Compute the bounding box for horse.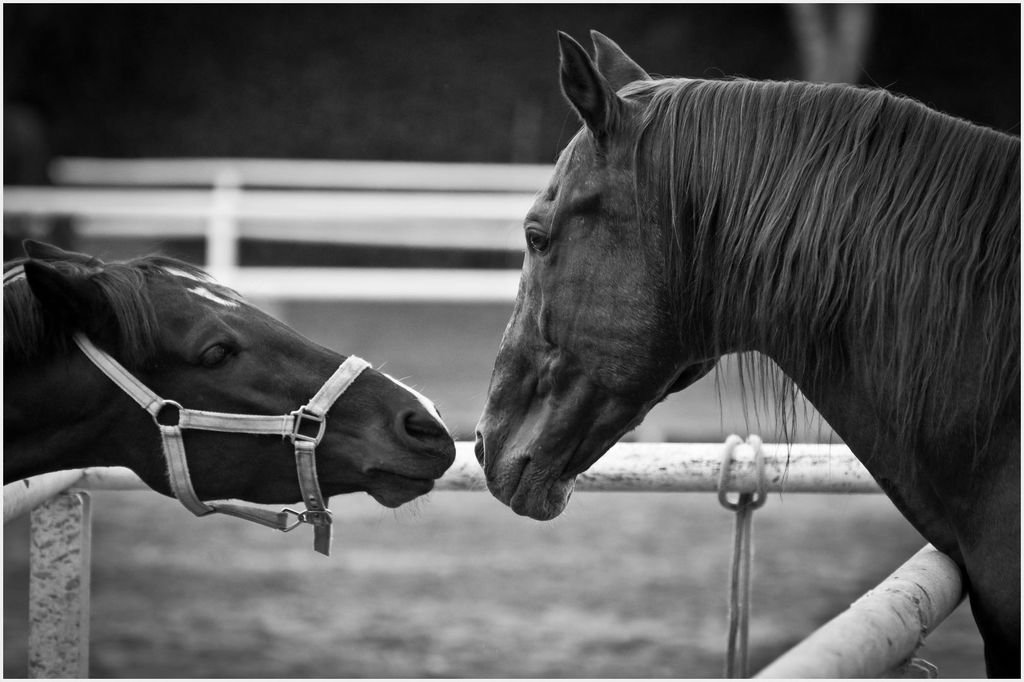
bbox=(0, 239, 458, 519).
